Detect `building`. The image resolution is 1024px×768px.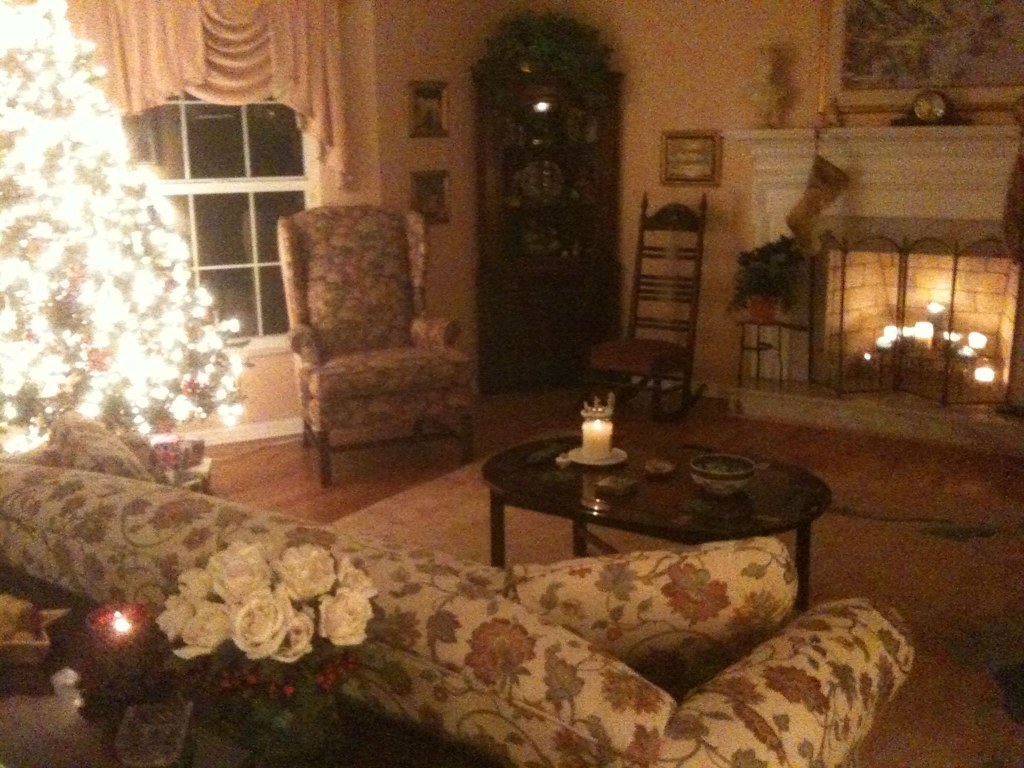
left=0, top=0, right=1023, bottom=767.
